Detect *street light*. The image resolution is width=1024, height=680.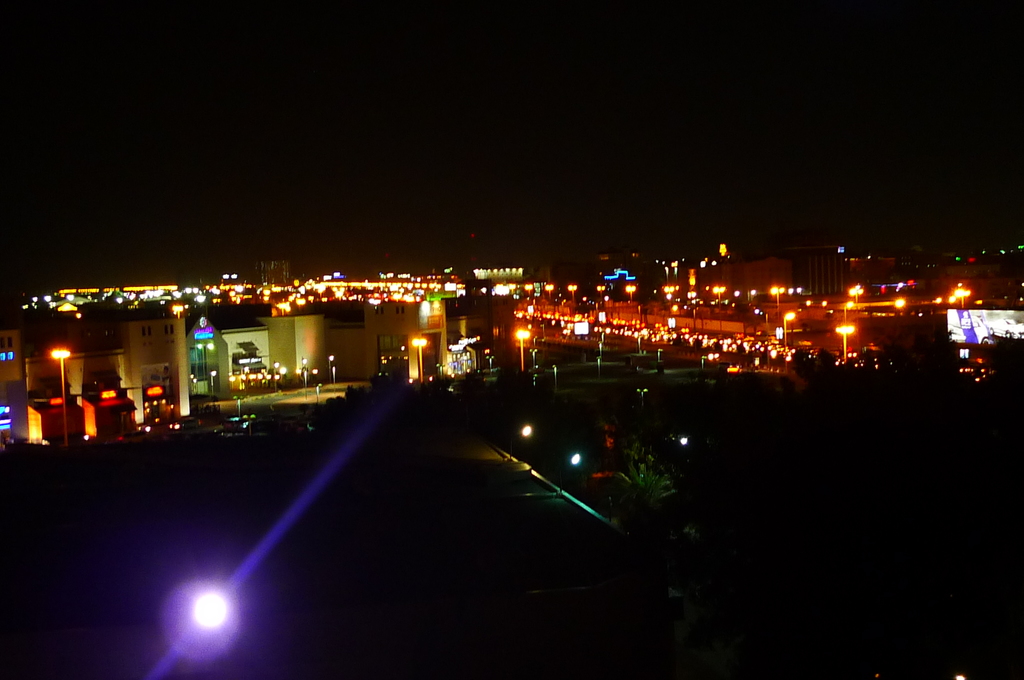
select_region(413, 337, 430, 385).
